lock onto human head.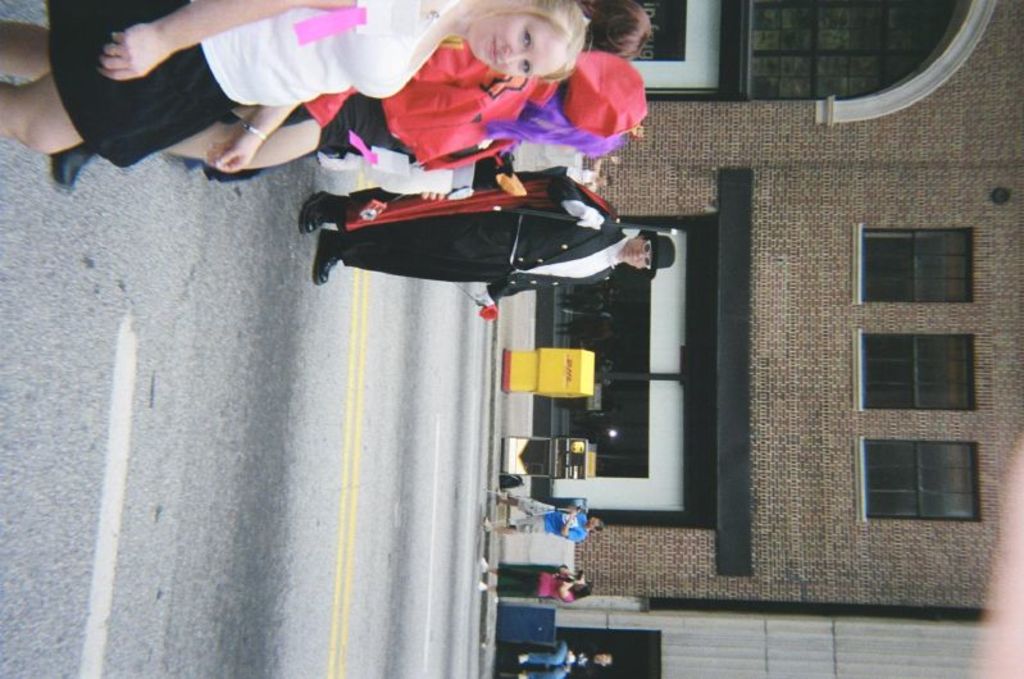
Locked: <region>622, 233, 675, 270</region>.
